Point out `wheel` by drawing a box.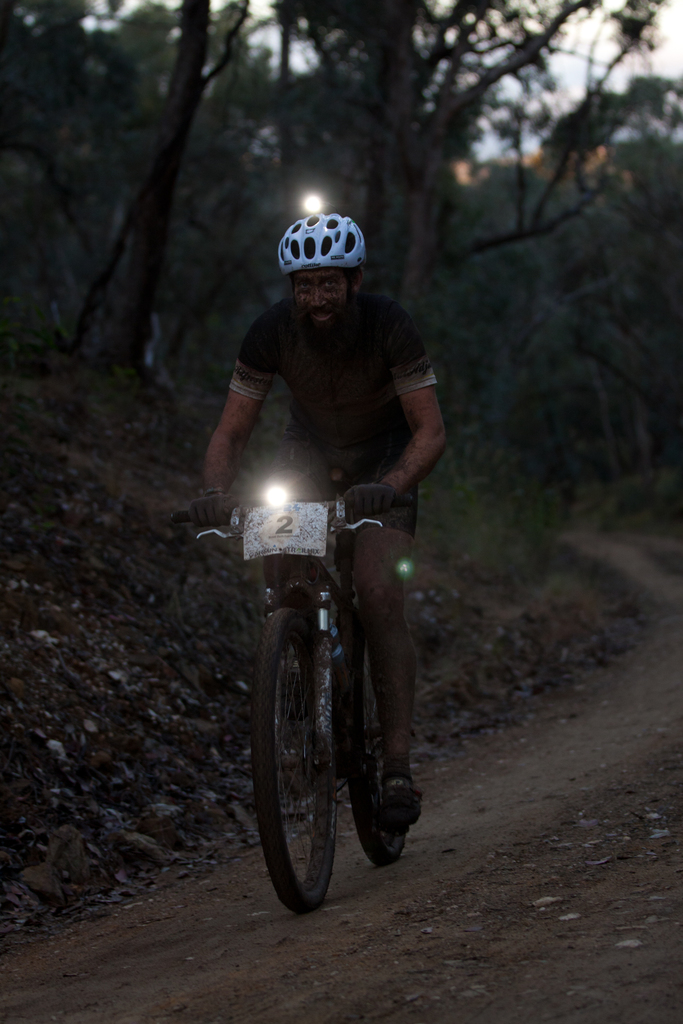
251/623/353/915.
